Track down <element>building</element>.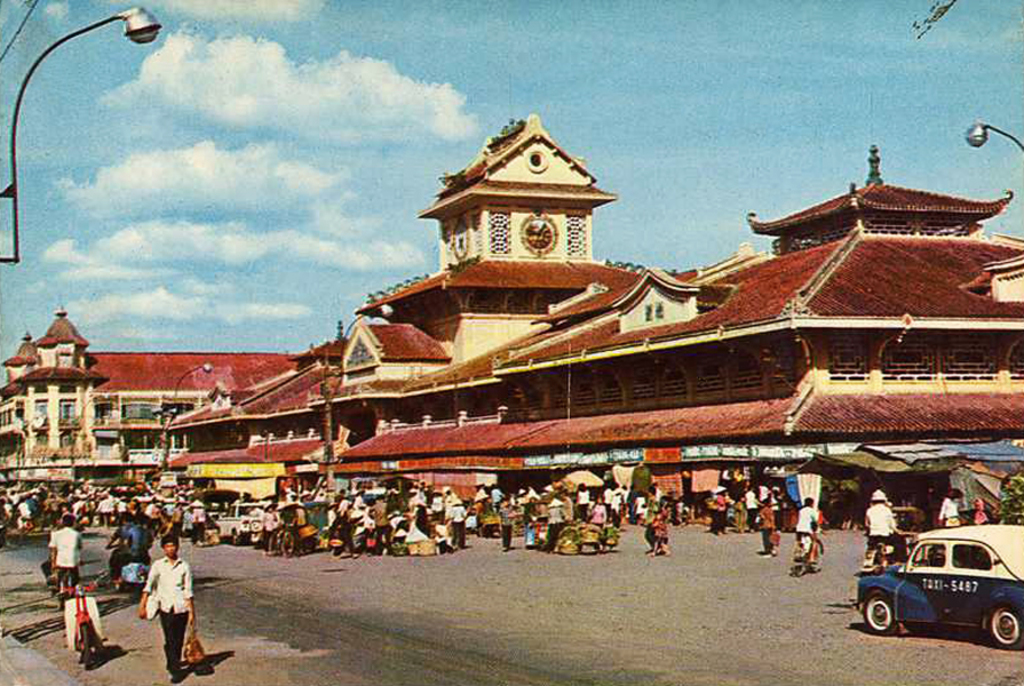
Tracked to <box>166,110,1022,518</box>.
